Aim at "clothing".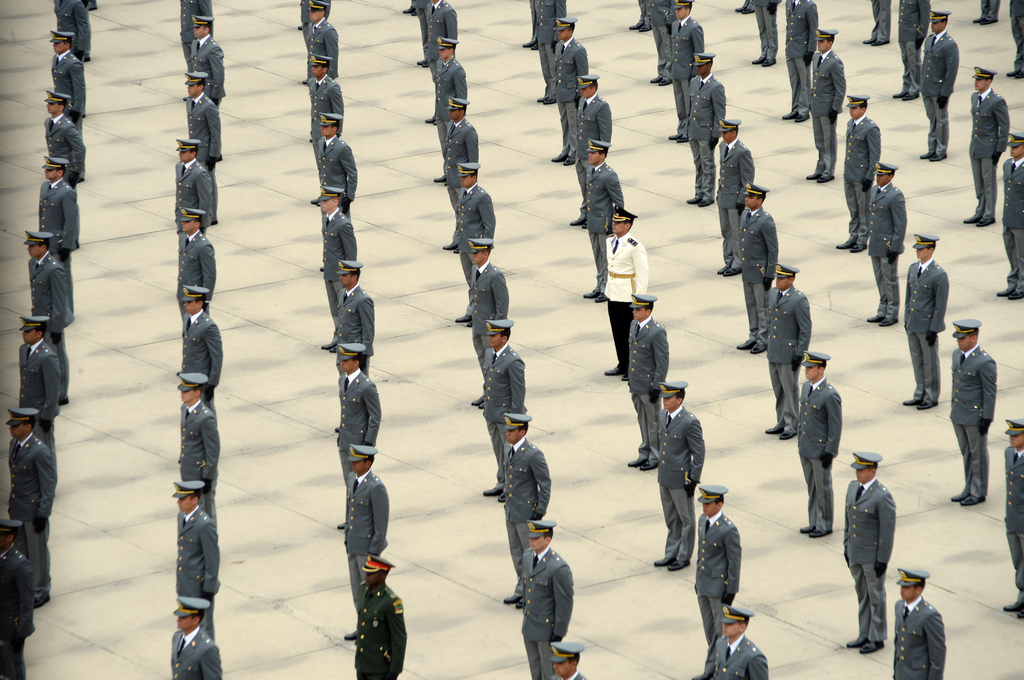
Aimed at [177,398,222,519].
